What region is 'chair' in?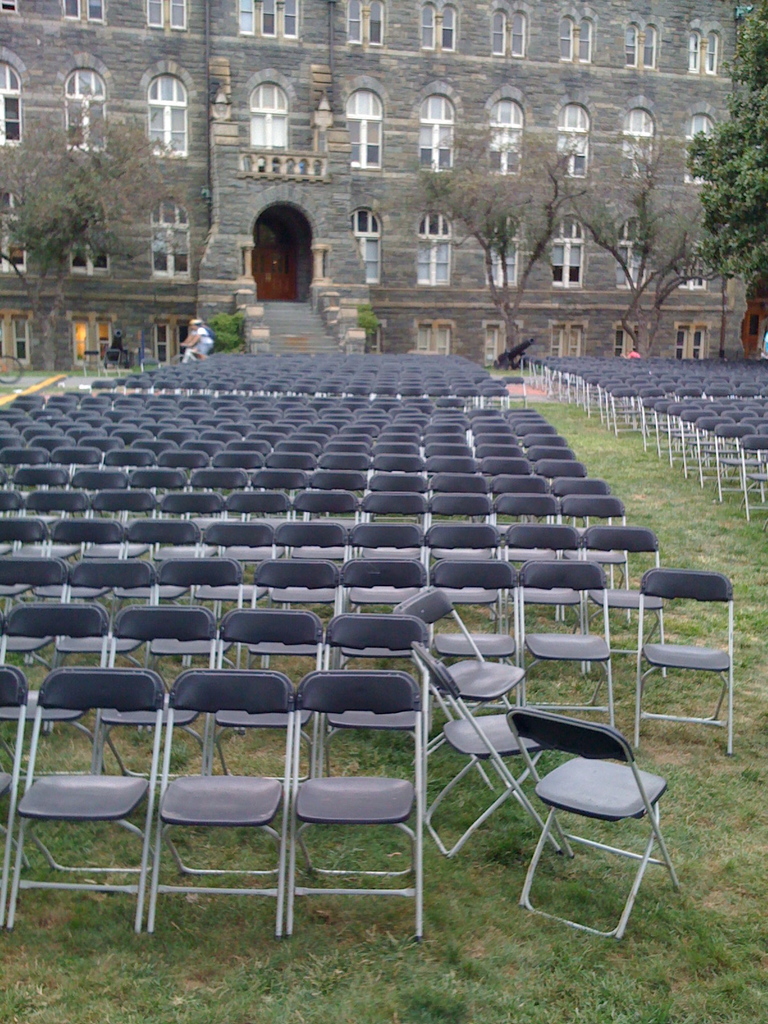
rect(550, 476, 611, 527).
